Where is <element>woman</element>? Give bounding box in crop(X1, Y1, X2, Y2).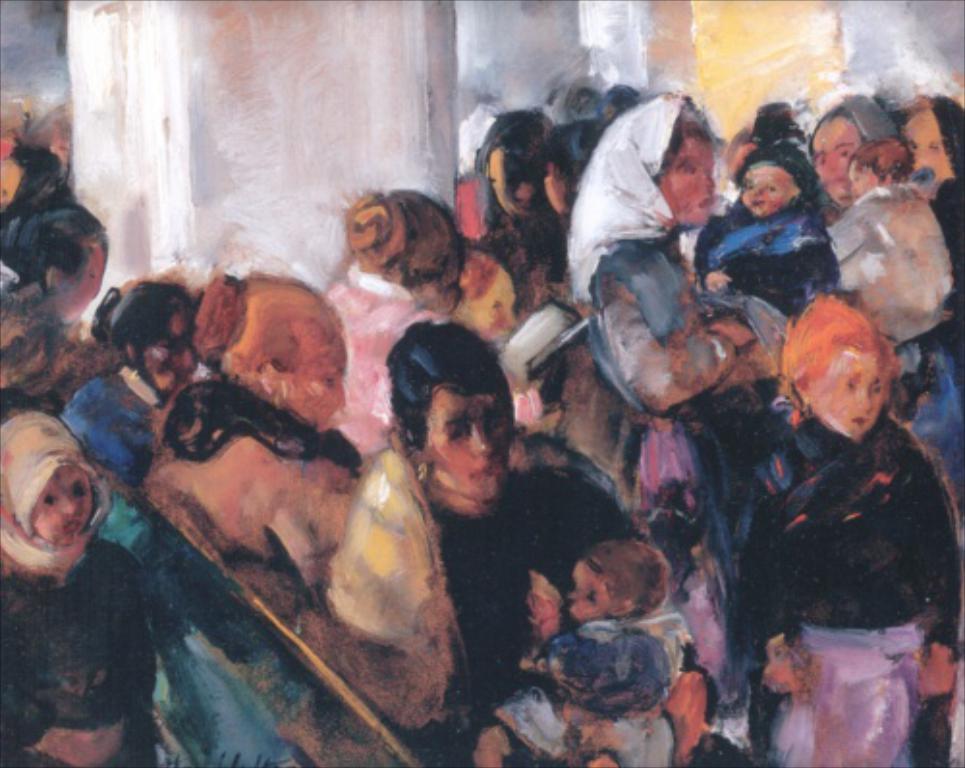
crop(388, 318, 751, 766).
